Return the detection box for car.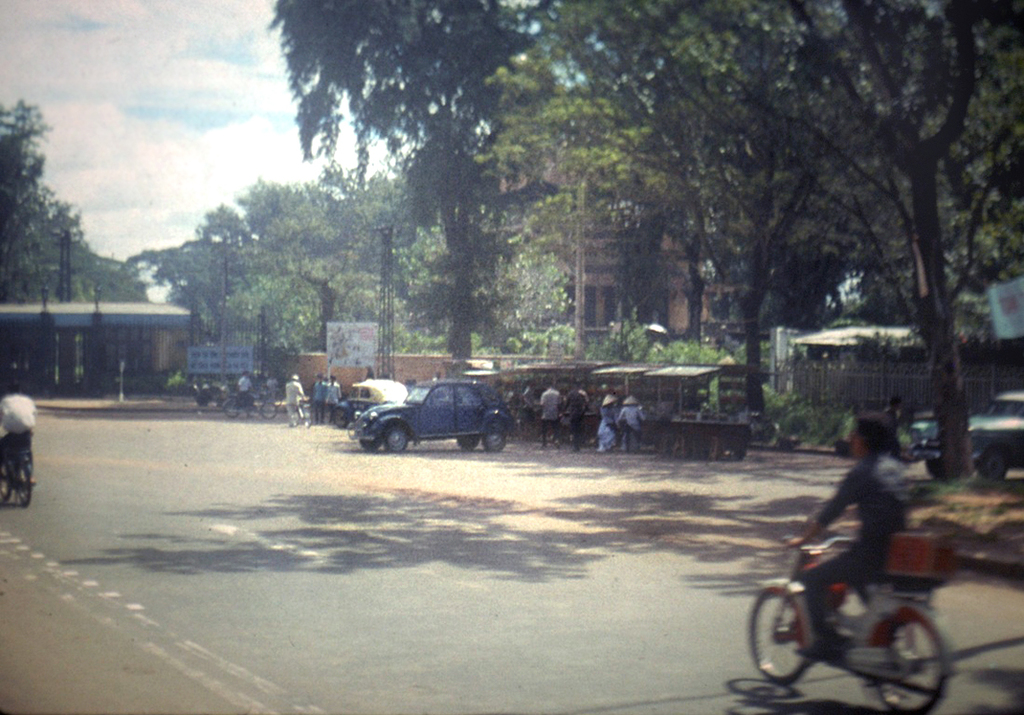
l=339, t=379, r=406, b=432.
